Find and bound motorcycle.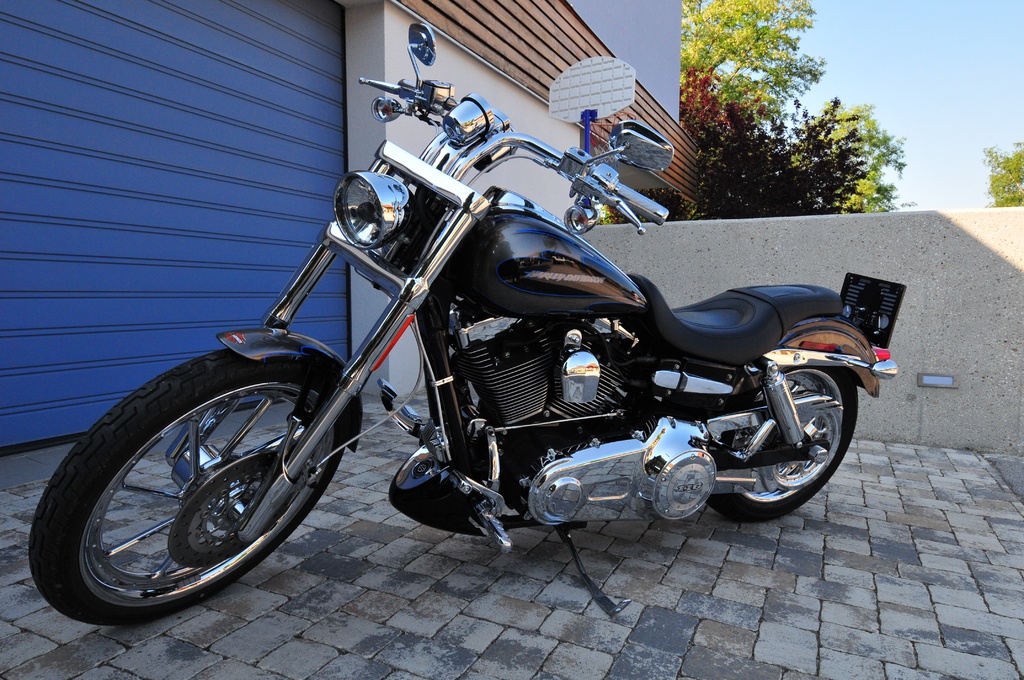
Bound: [x1=42, y1=74, x2=920, y2=608].
